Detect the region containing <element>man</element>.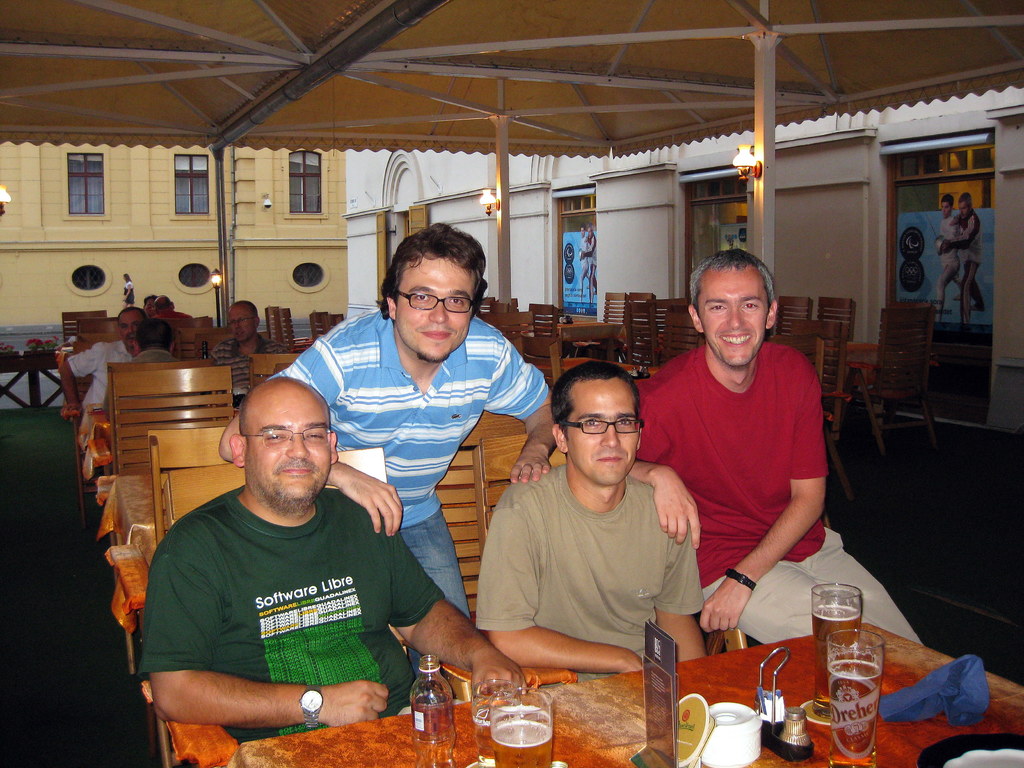
[578,228,599,305].
